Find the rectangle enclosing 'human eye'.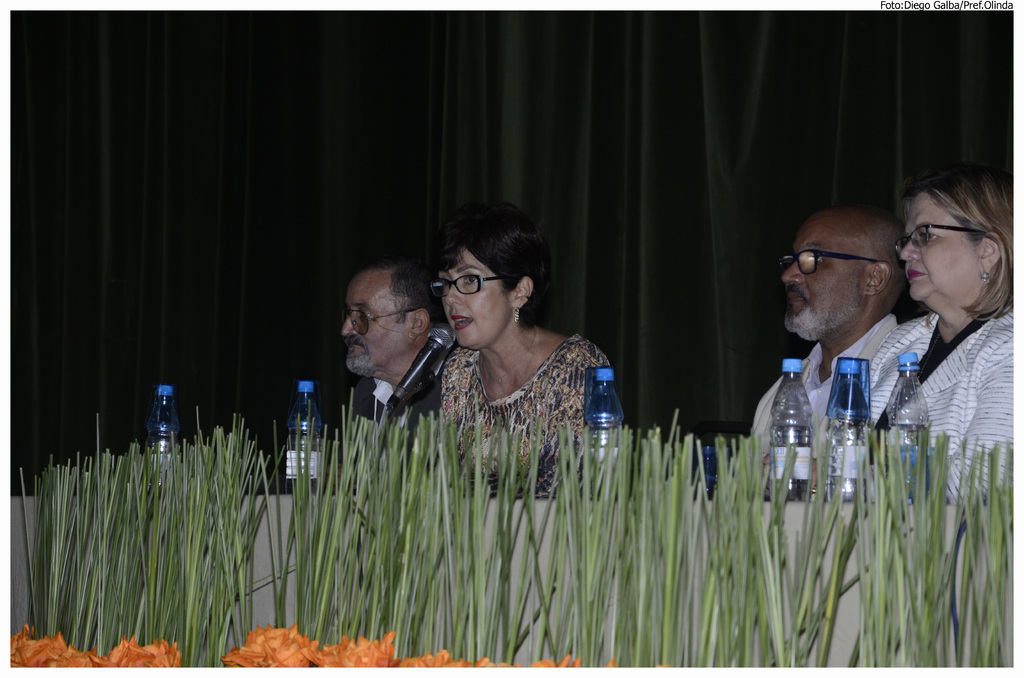
808, 254, 828, 268.
